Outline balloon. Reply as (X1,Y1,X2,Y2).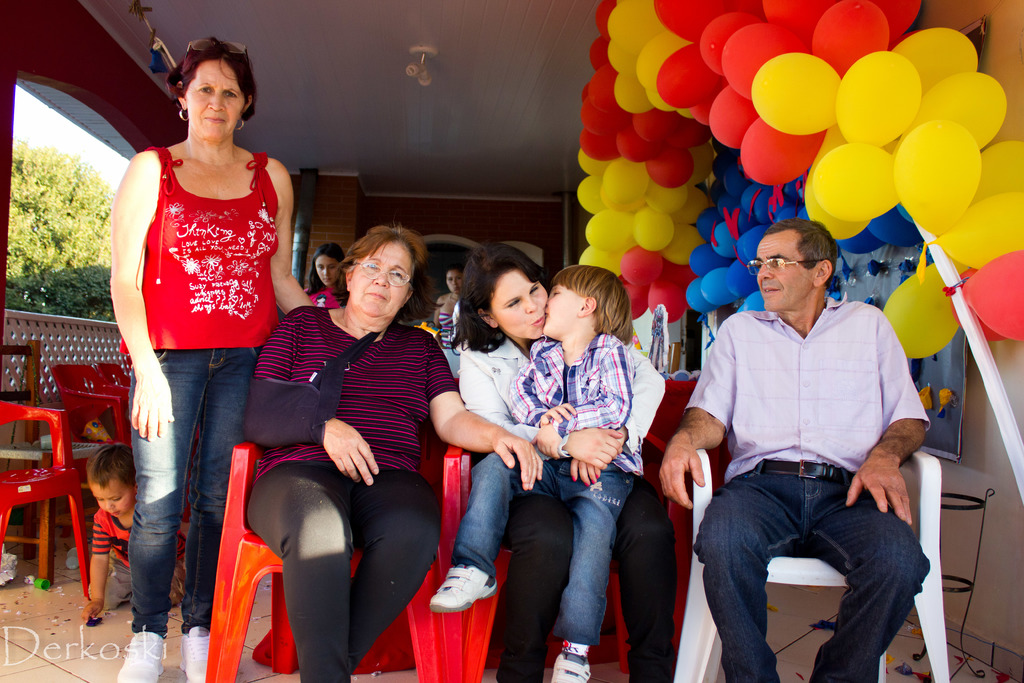
(666,218,709,268).
